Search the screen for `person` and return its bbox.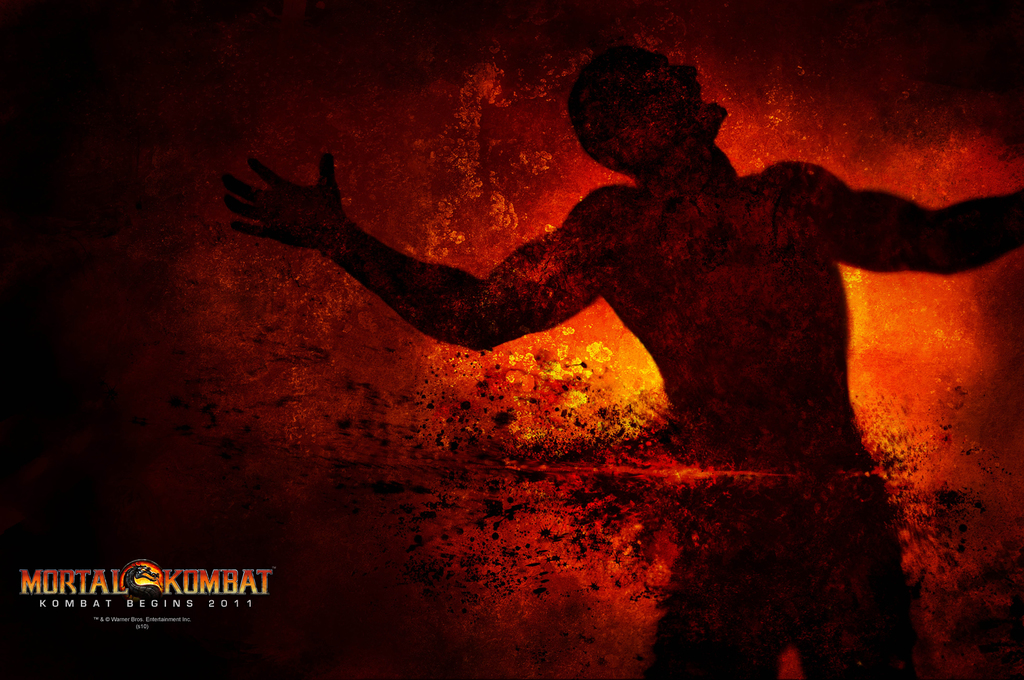
Found: region(223, 41, 1023, 679).
